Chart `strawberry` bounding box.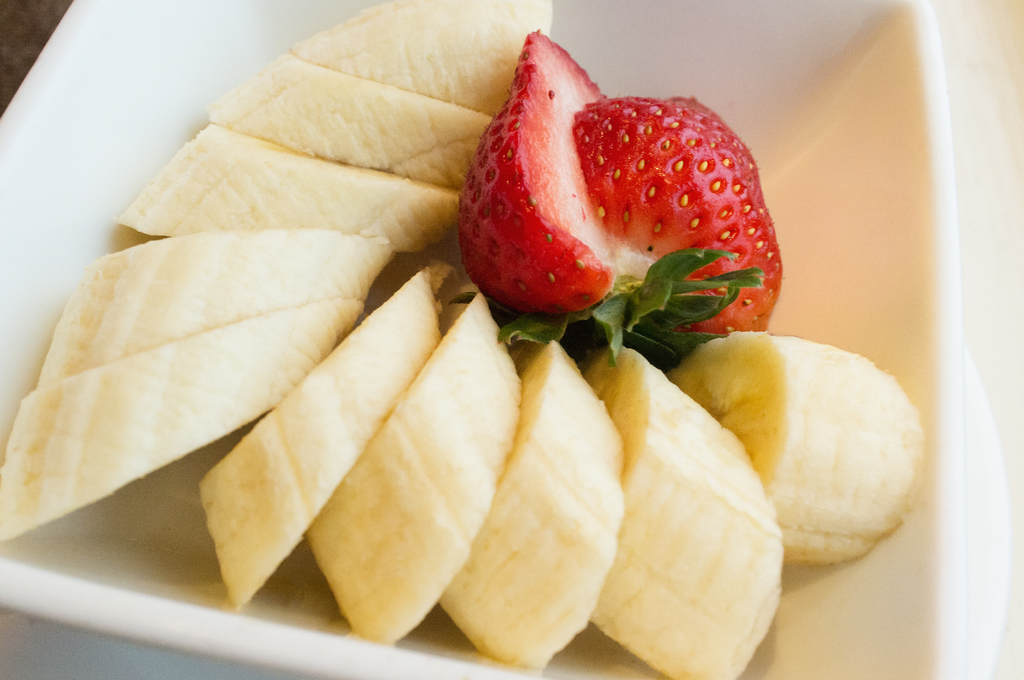
Charted: 499,54,770,316.
